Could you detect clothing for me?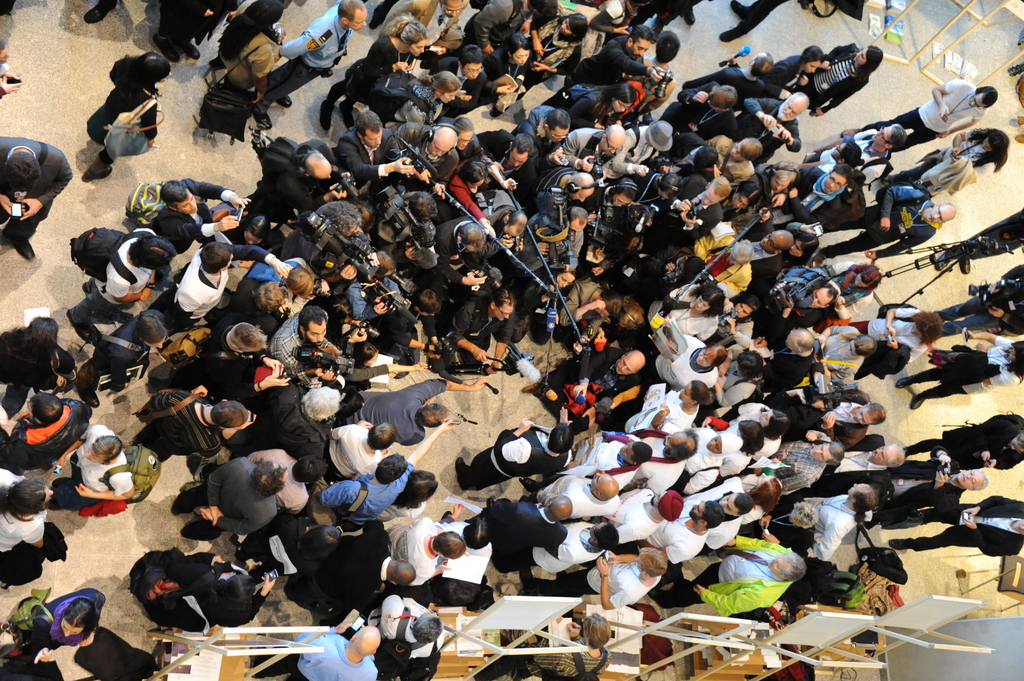
Detection result: locate(911, 409, 1023, 472).
